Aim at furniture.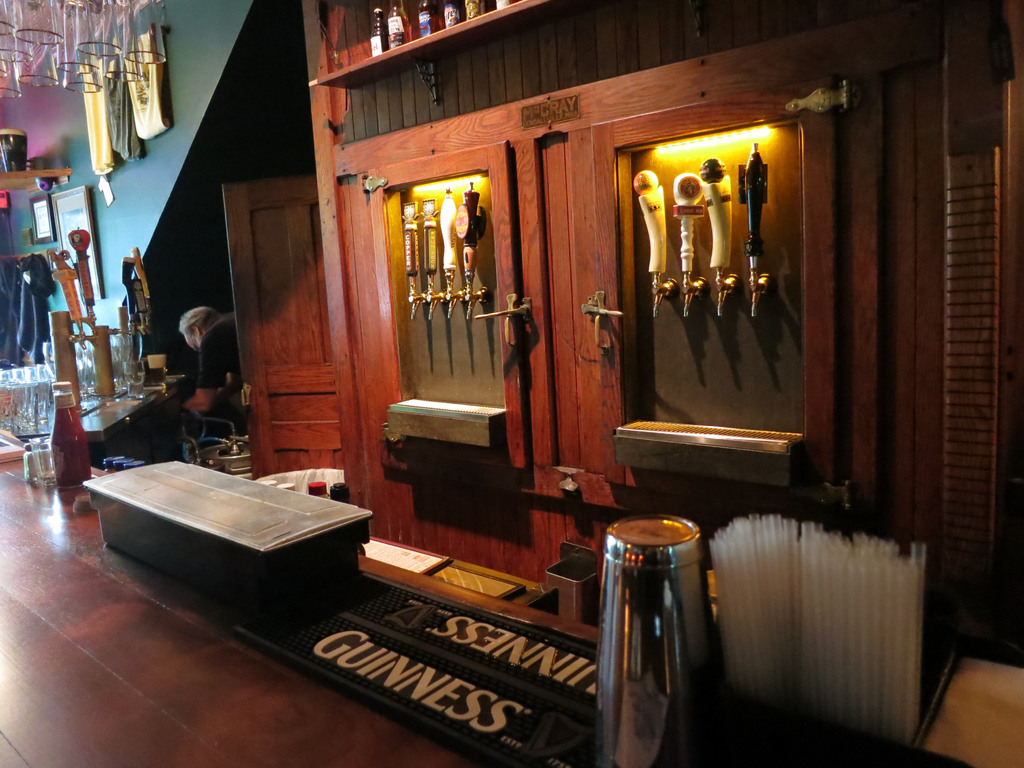
Aimed at 82 457 374 623.
